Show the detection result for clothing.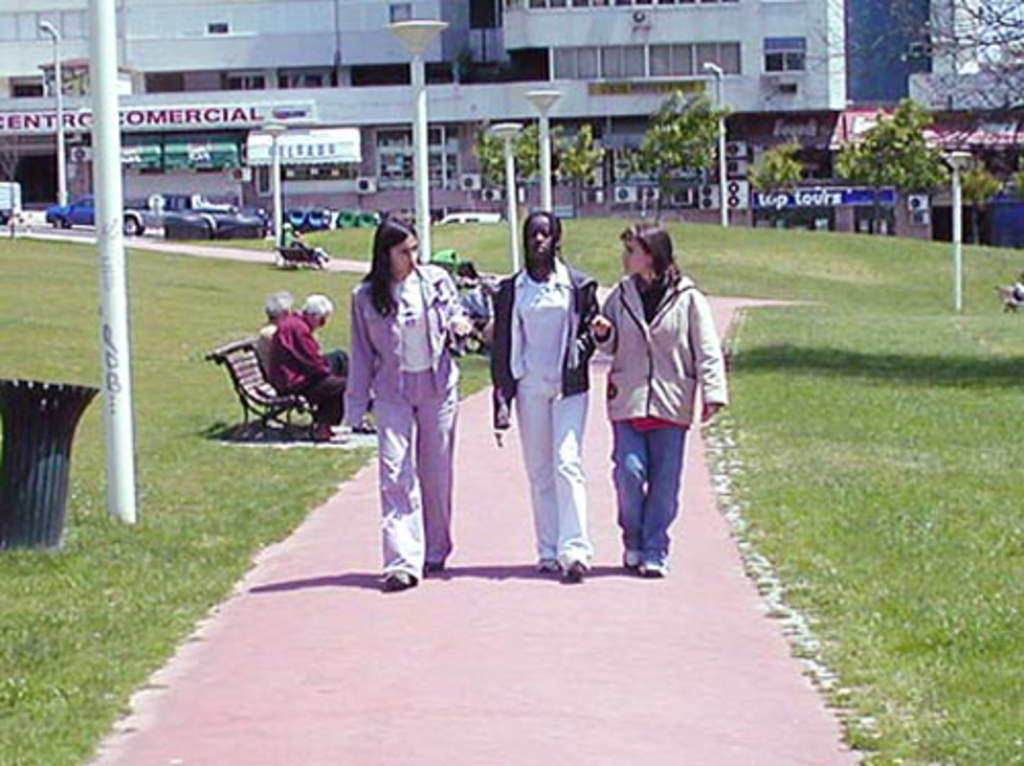
(498, 260, 602, 563).
